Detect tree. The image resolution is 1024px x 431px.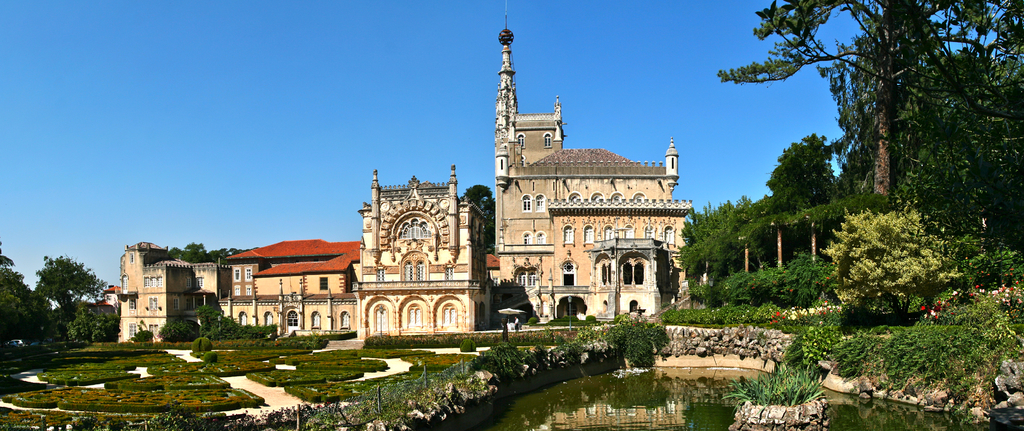
{"left": 164, "top": 239, "right": 237, "bottom": 263}.
